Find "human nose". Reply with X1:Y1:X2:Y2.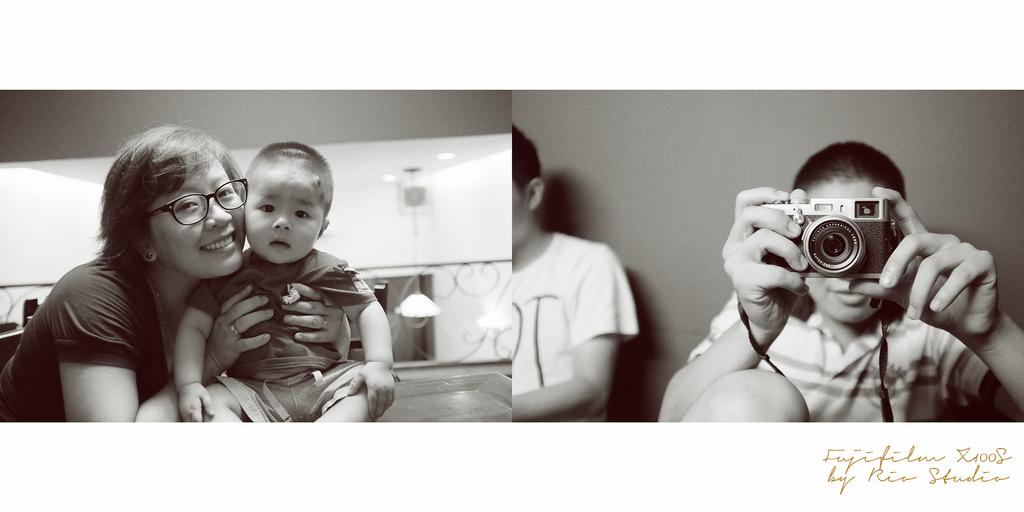
202:197:231:227.
